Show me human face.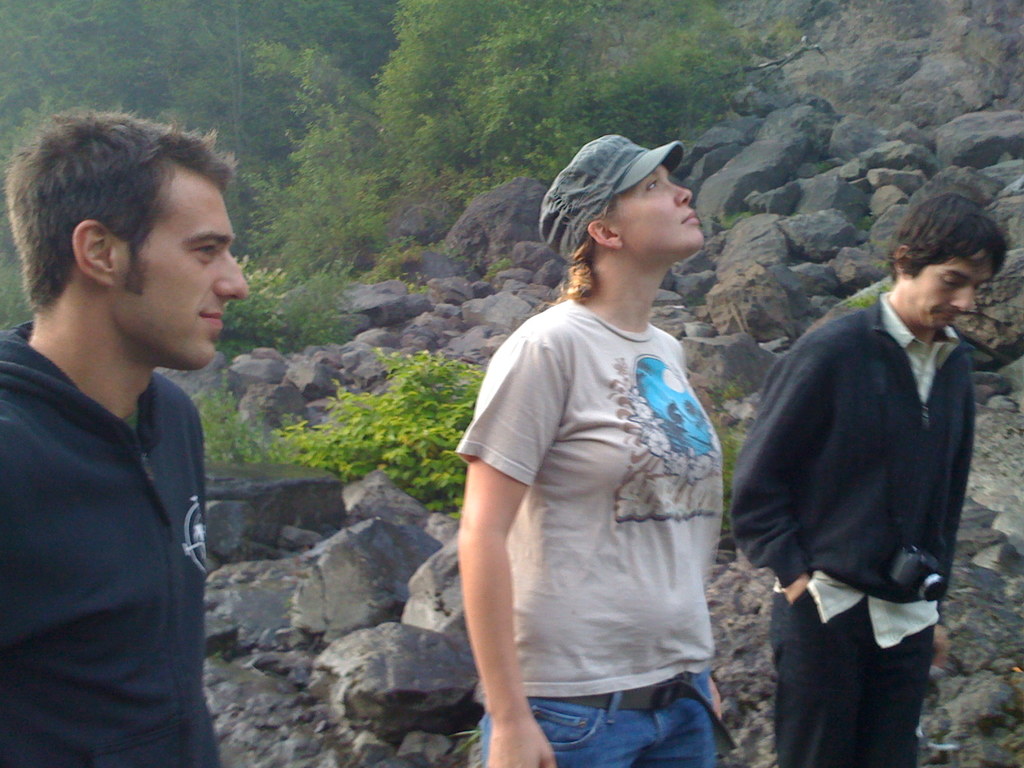
human face is here: 120,179,245,369.
